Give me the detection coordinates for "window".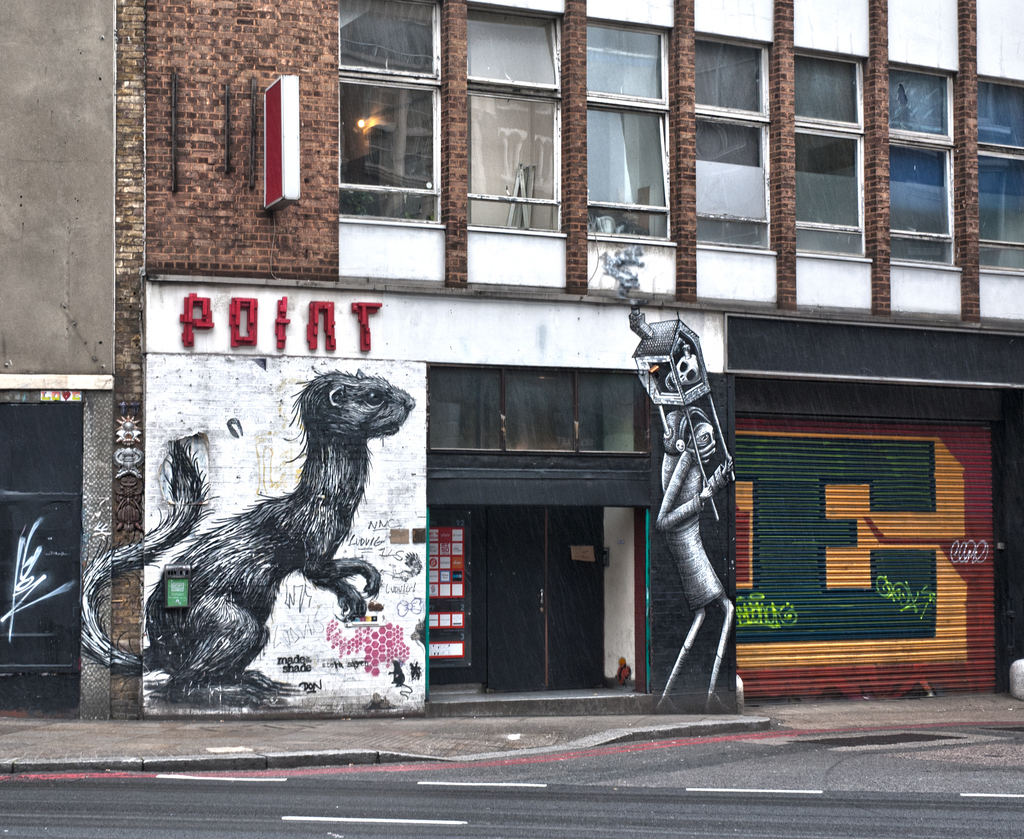
BBox(883, 67, 954, 263).
